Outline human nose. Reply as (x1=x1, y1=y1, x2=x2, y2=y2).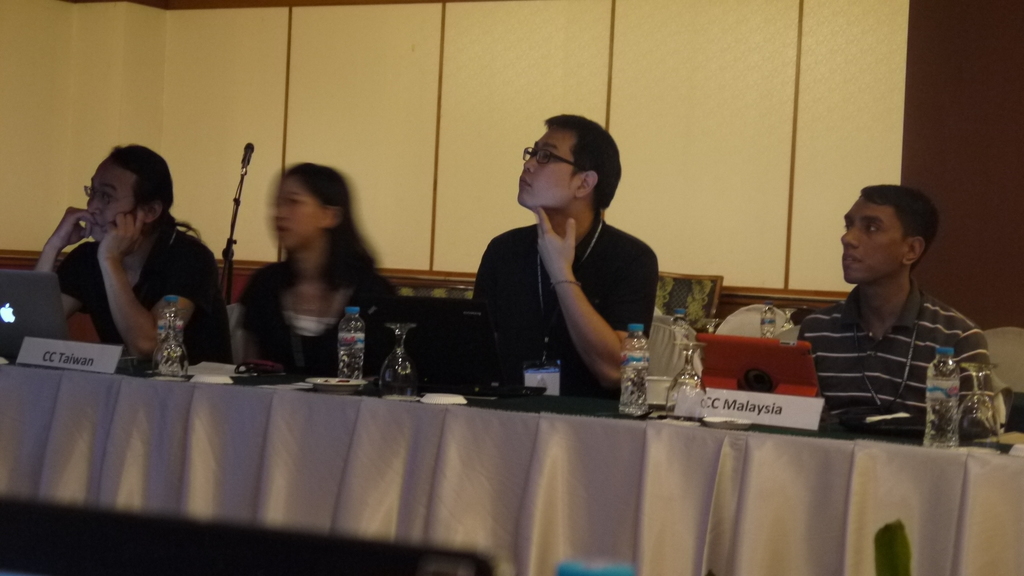
(x1=84, y1=195, x2=104, y2=214).
